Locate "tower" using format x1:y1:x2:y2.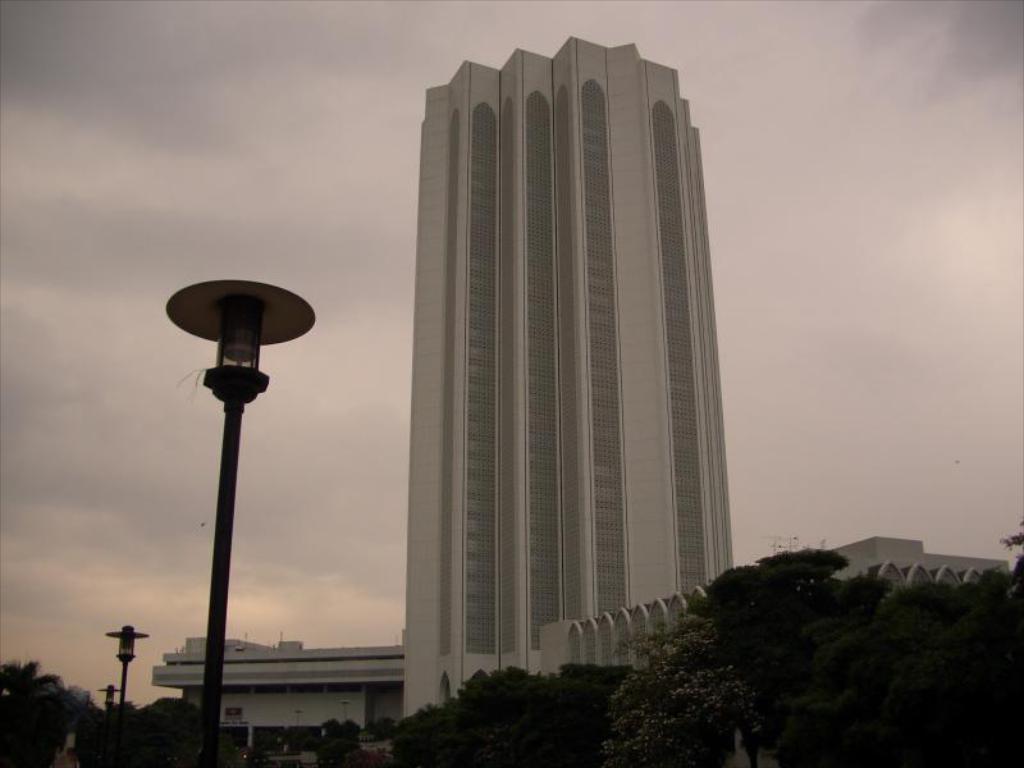
357:0:726:666.
